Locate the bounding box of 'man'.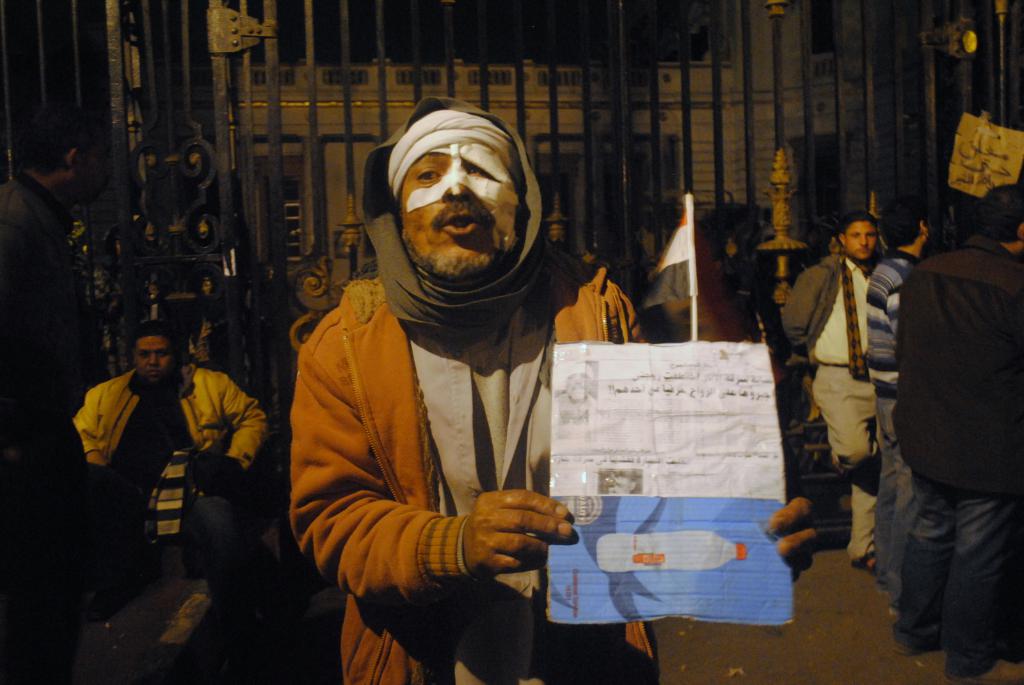
Bounding box: [72,319,269,638].
